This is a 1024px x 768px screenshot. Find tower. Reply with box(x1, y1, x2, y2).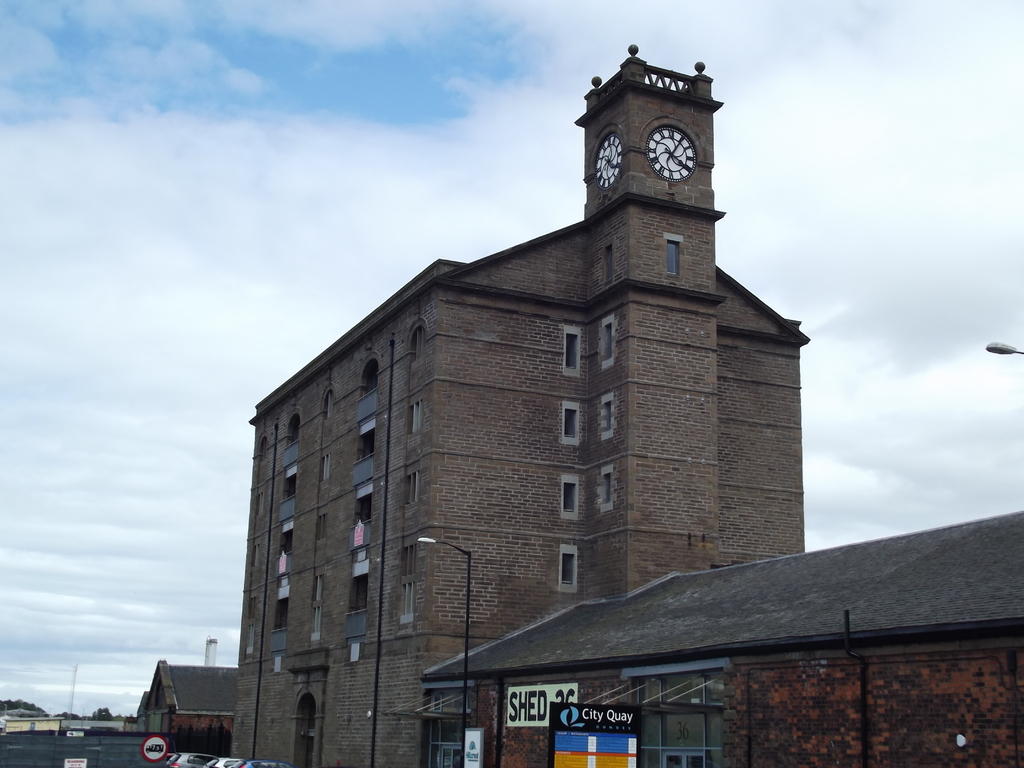
box(586, 46, 730, 602).
